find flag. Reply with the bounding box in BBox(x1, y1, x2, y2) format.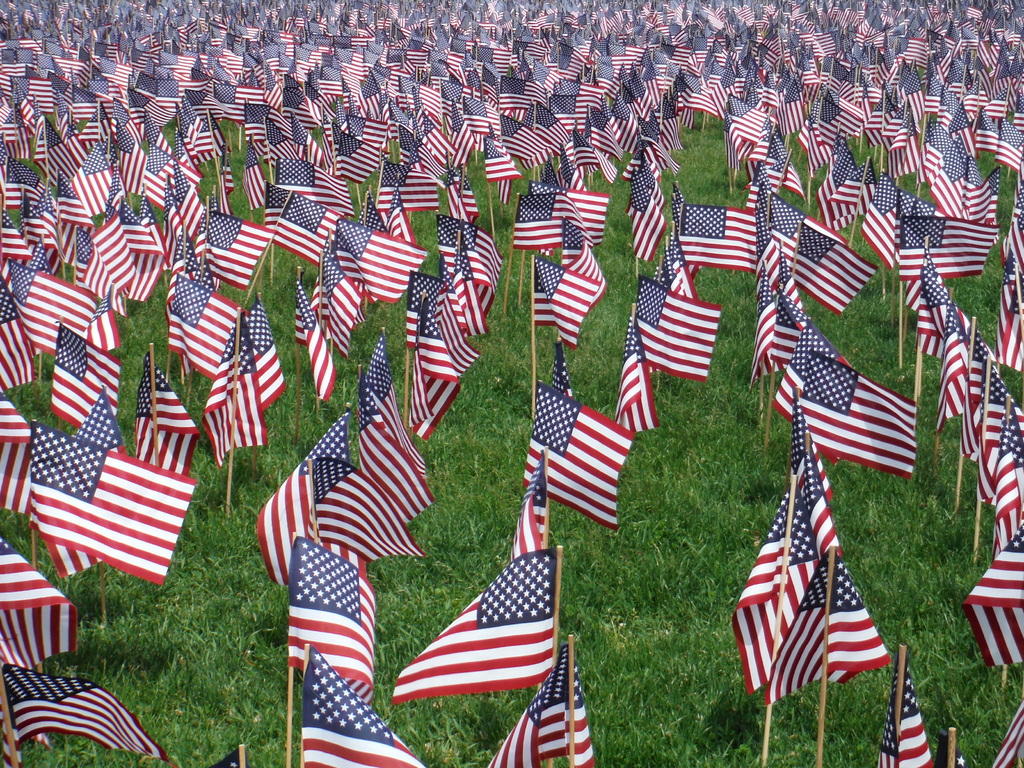
BBox(993, 397, 1023, 561).
